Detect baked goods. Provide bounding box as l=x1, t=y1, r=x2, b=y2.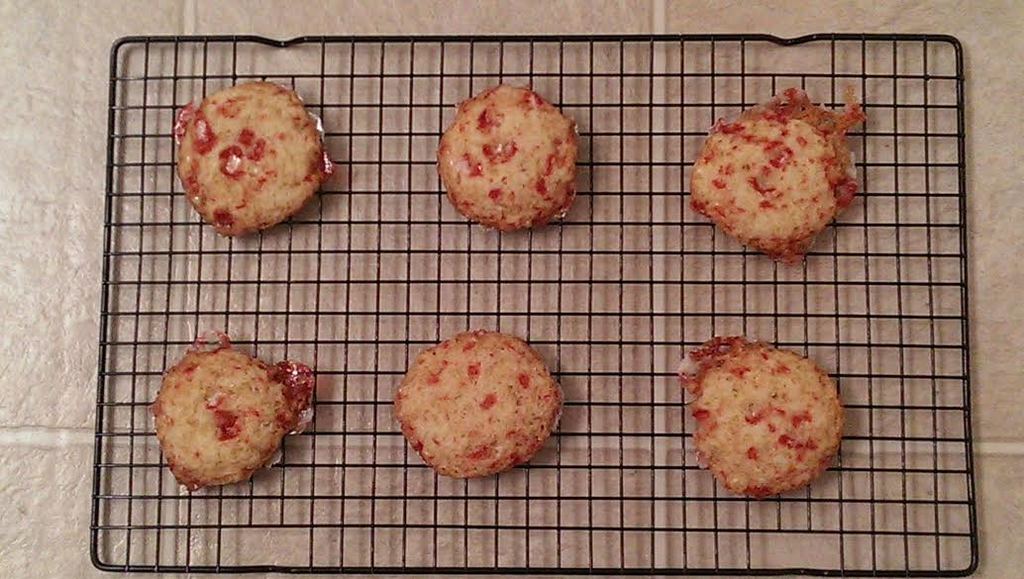
l=439, t=85, r=583, b=234.
